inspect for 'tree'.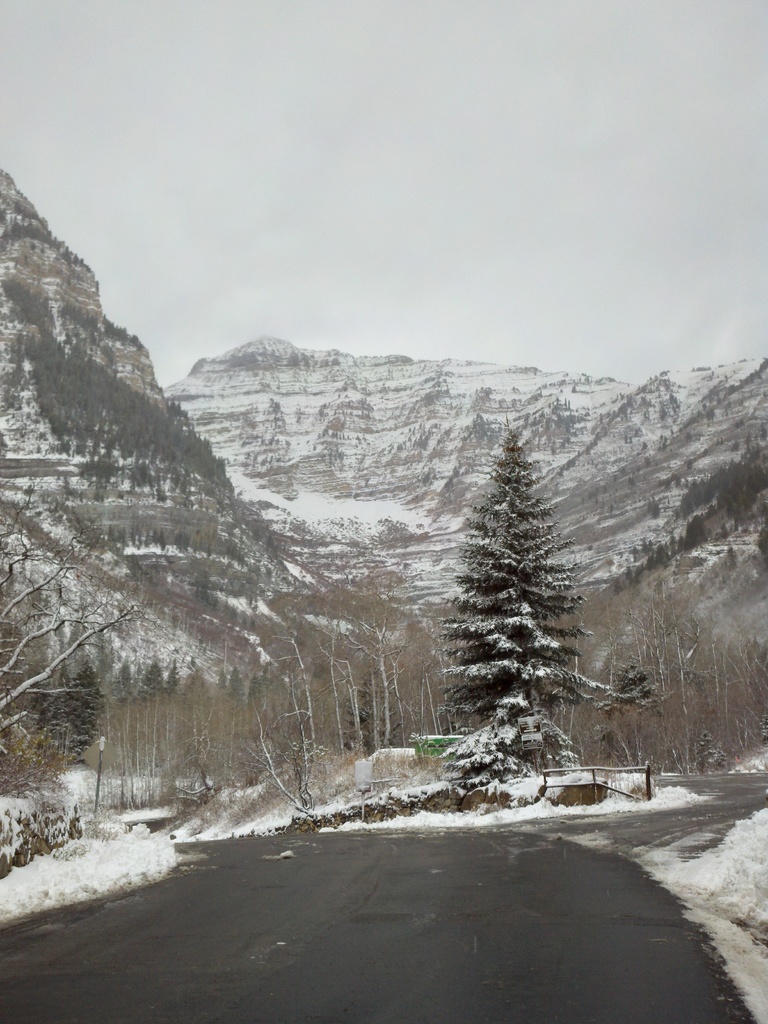
Inspection: select_region(424, 405, 620, 792).
